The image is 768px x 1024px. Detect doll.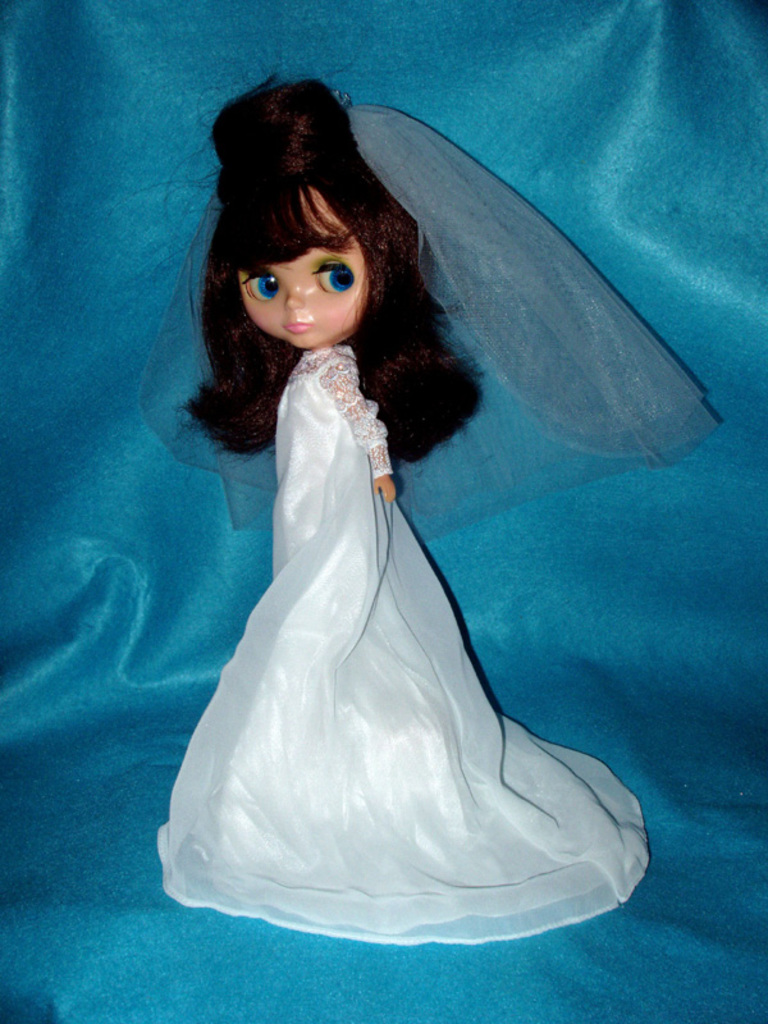
Detection: box(138, 61, 728, 945).
